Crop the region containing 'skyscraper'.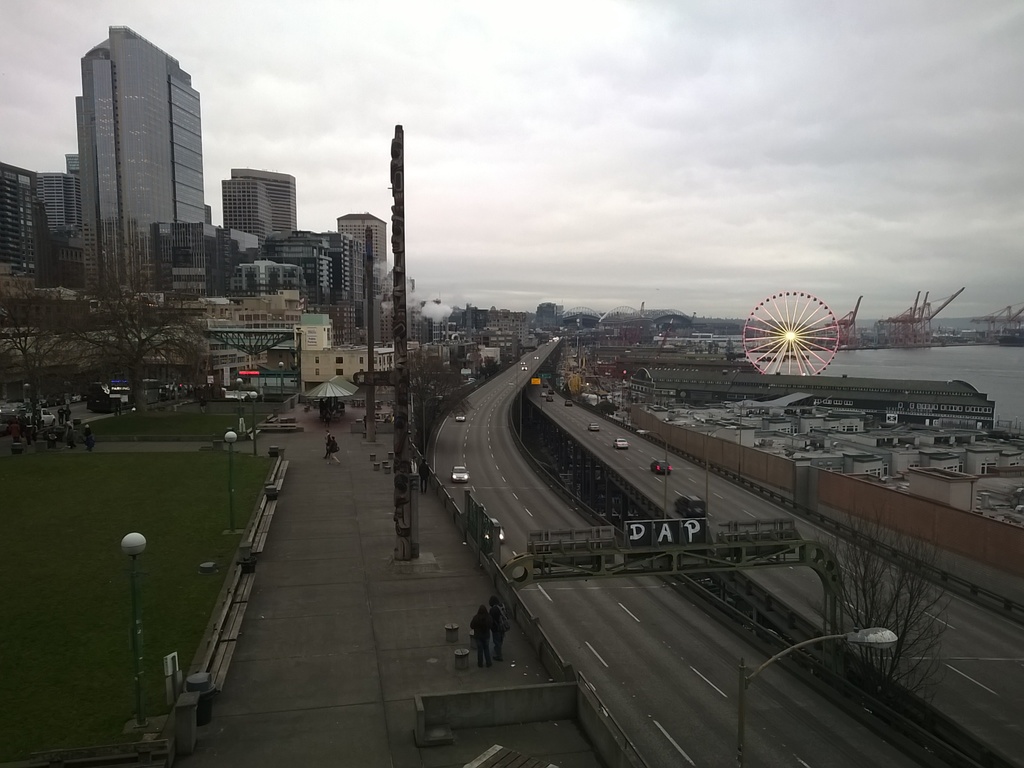
Crop region: [334, 209, 387, 278].
